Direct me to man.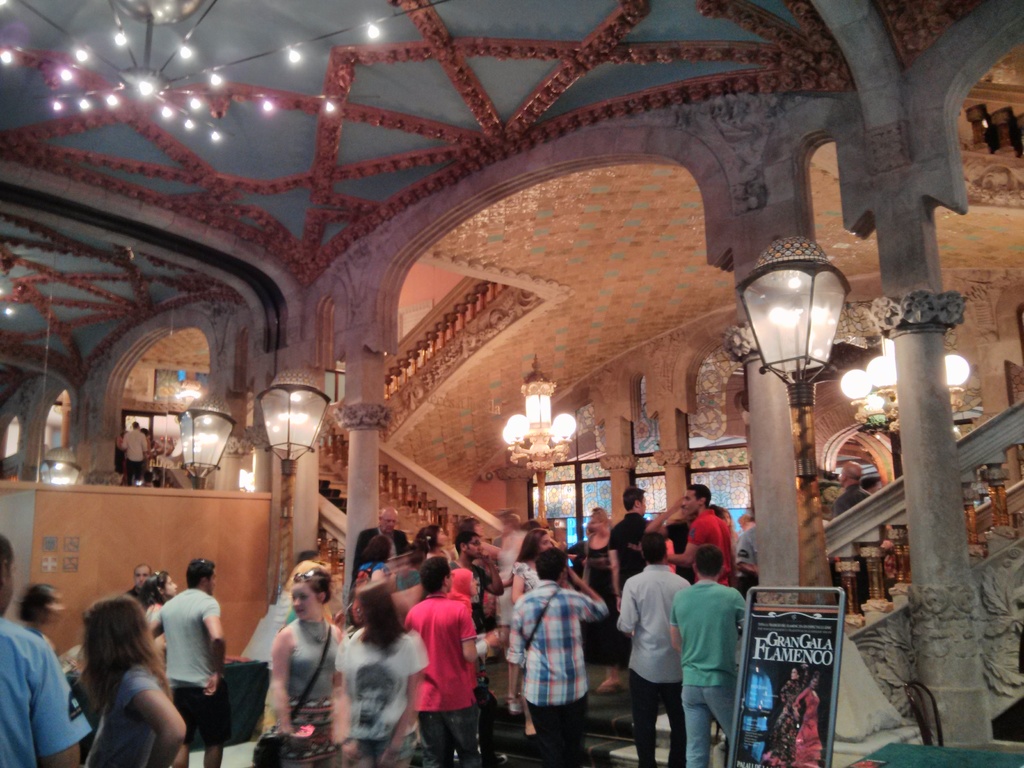
Direction: box=[121, 421, 146, 487].
